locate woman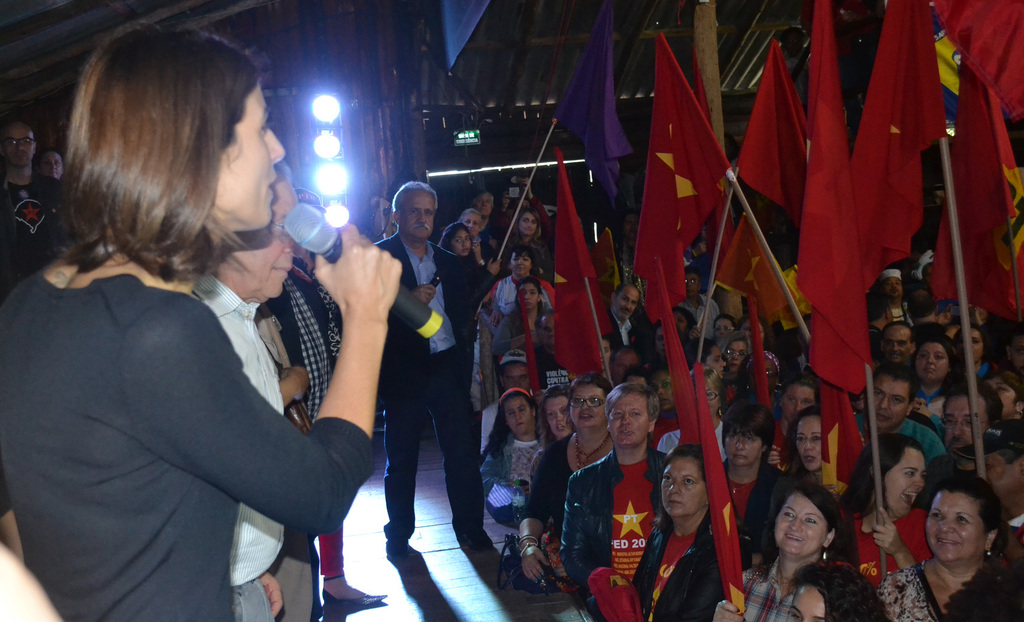
<box>905,334,960,446</box>
